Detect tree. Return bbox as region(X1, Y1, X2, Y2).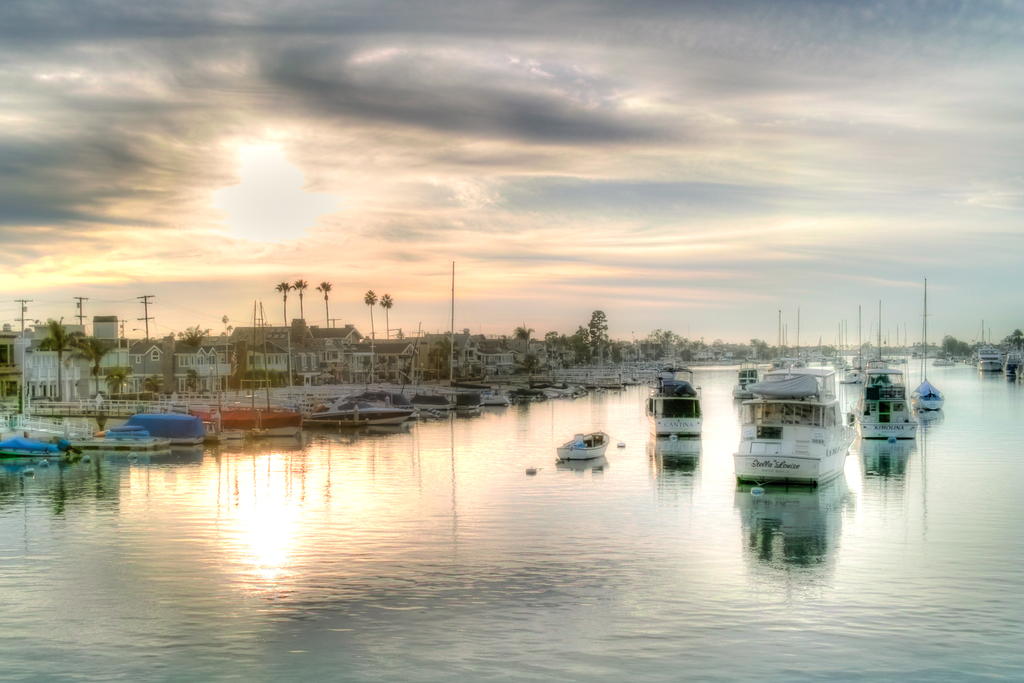
region(380, 291, 397, 340).
